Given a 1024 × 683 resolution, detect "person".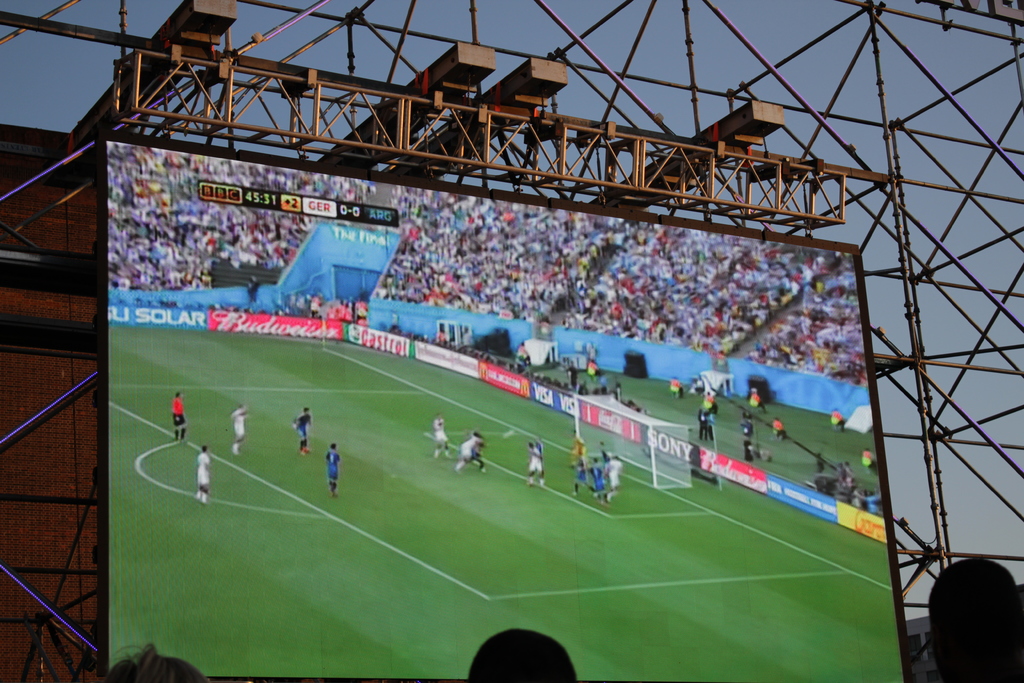
region(524, 437, 535, 483).
